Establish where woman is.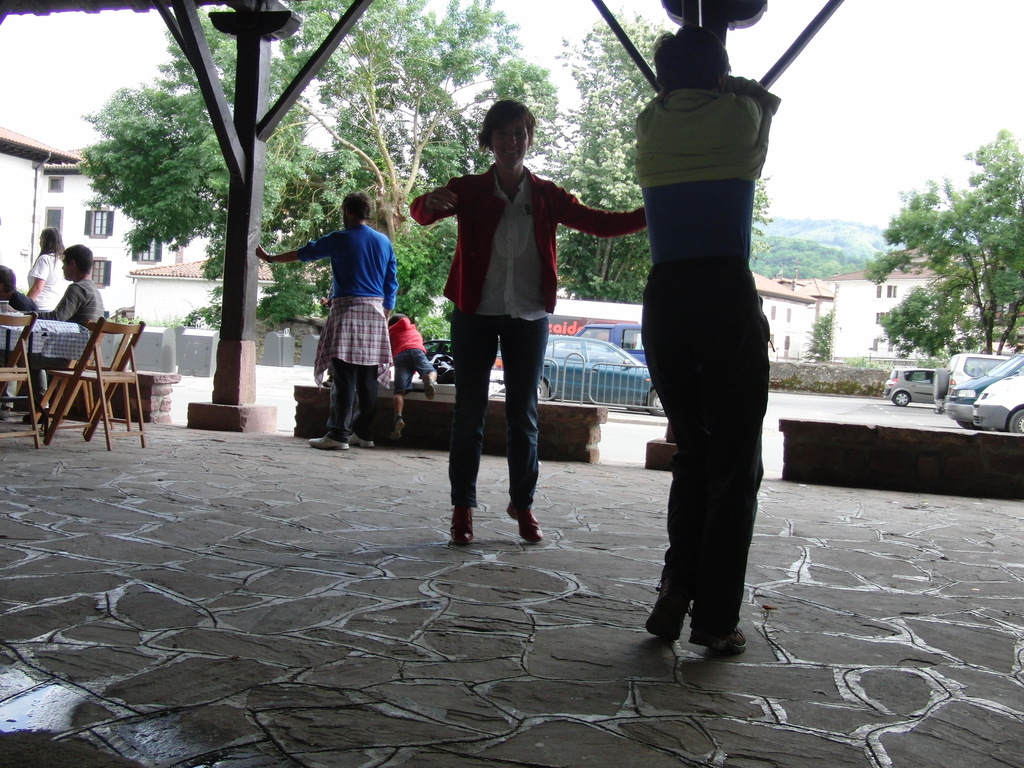
Established at x1=406, y1=95, x2=637, y2=552.
